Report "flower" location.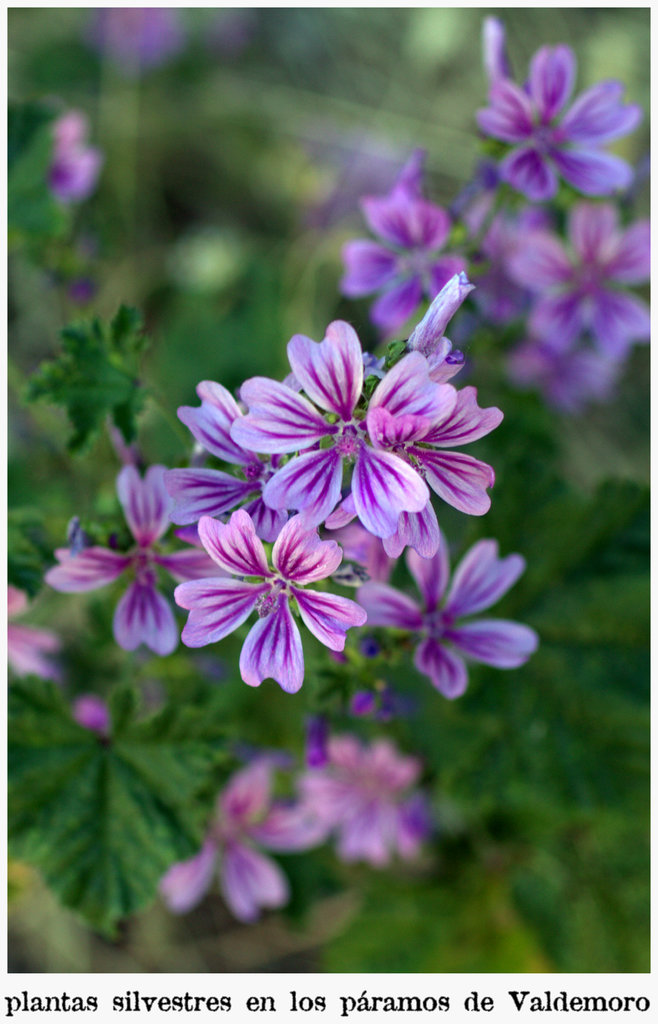
Report: region(164, 383, 301, 533).
